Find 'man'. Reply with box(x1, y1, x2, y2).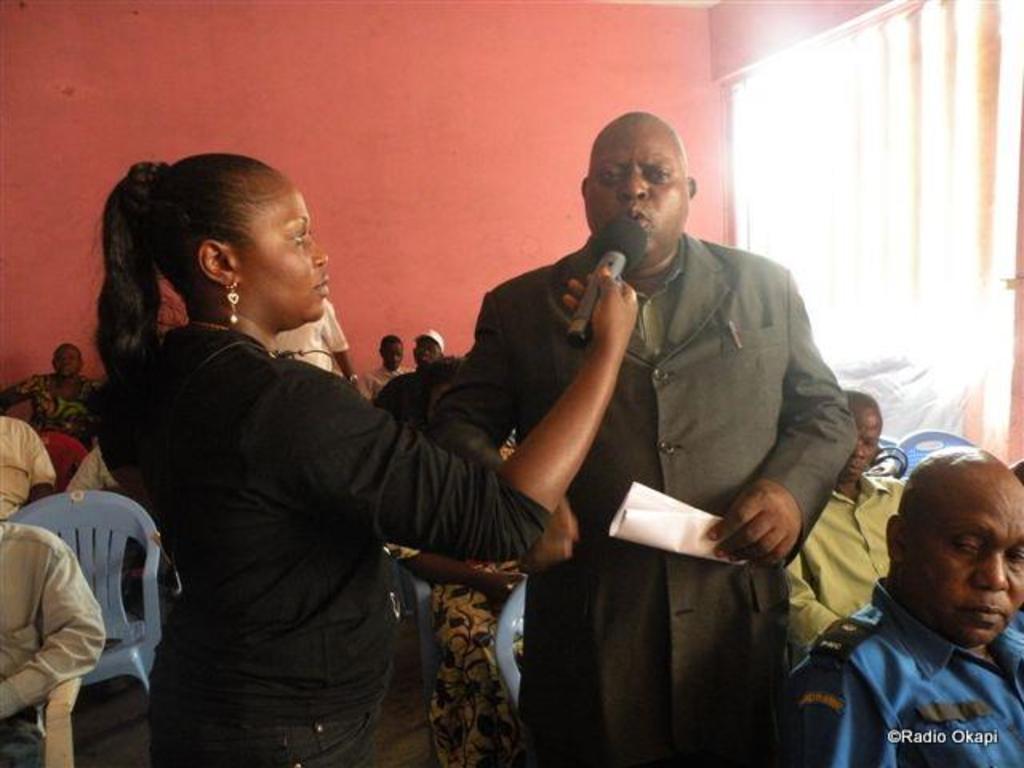
box(448, 128, 874, 742).
